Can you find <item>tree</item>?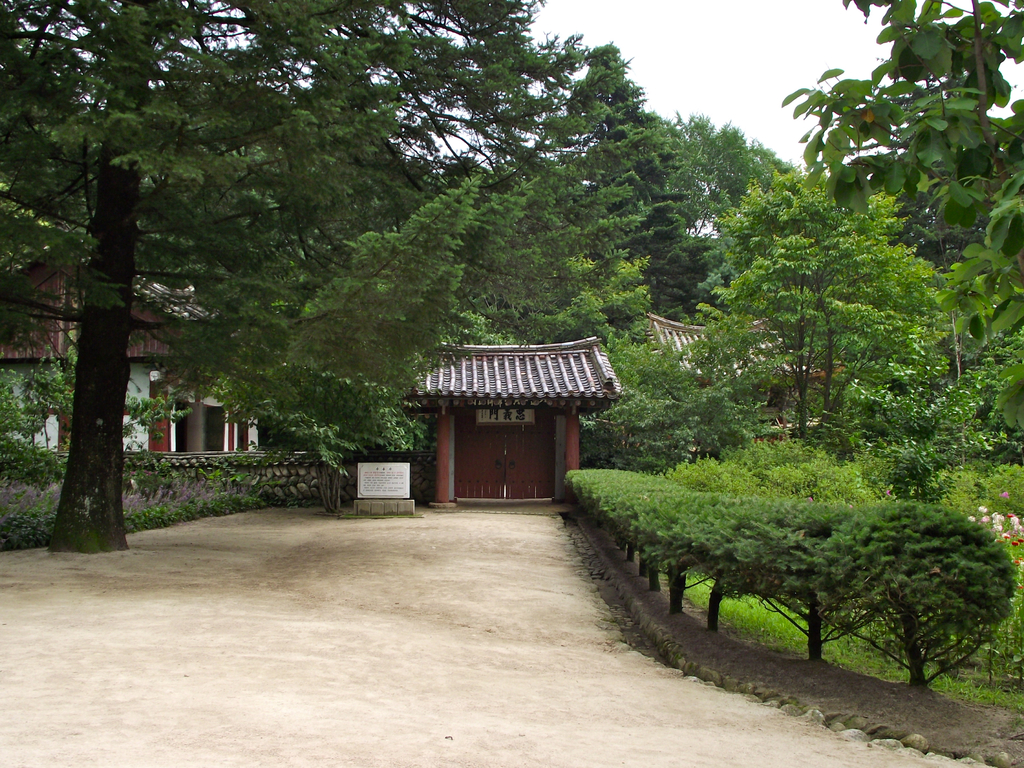
Yes, bounding box: bbox(655, 103, 789, 325).
